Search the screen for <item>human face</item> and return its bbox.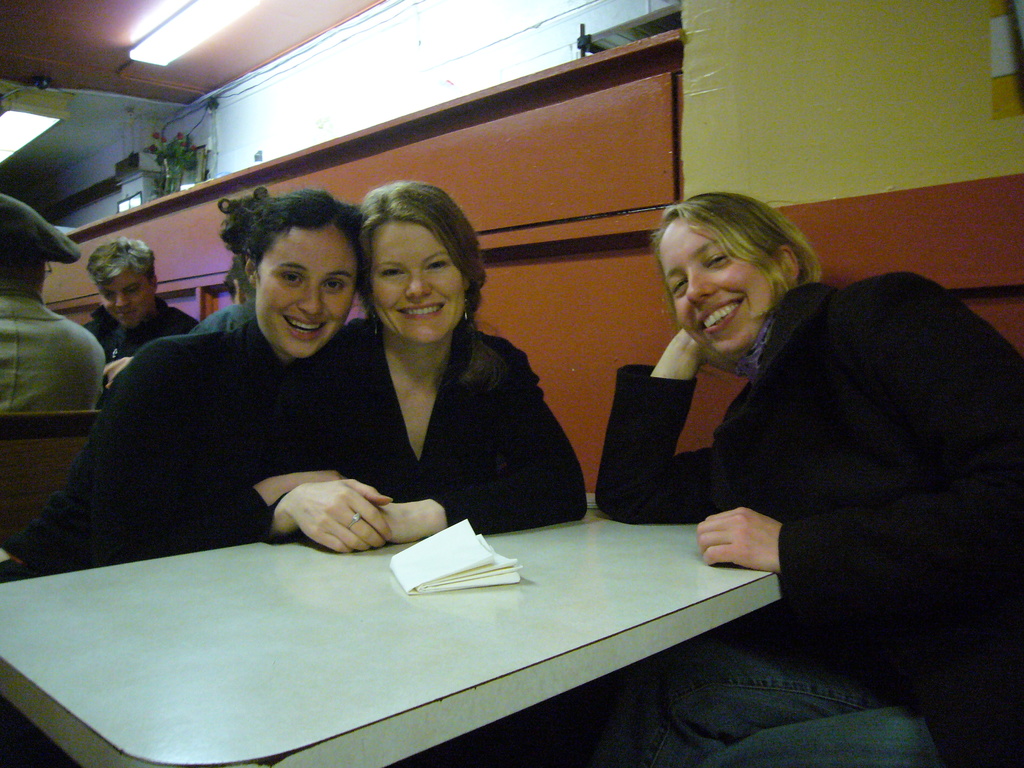
Found: [259, 228, 365, 359].
